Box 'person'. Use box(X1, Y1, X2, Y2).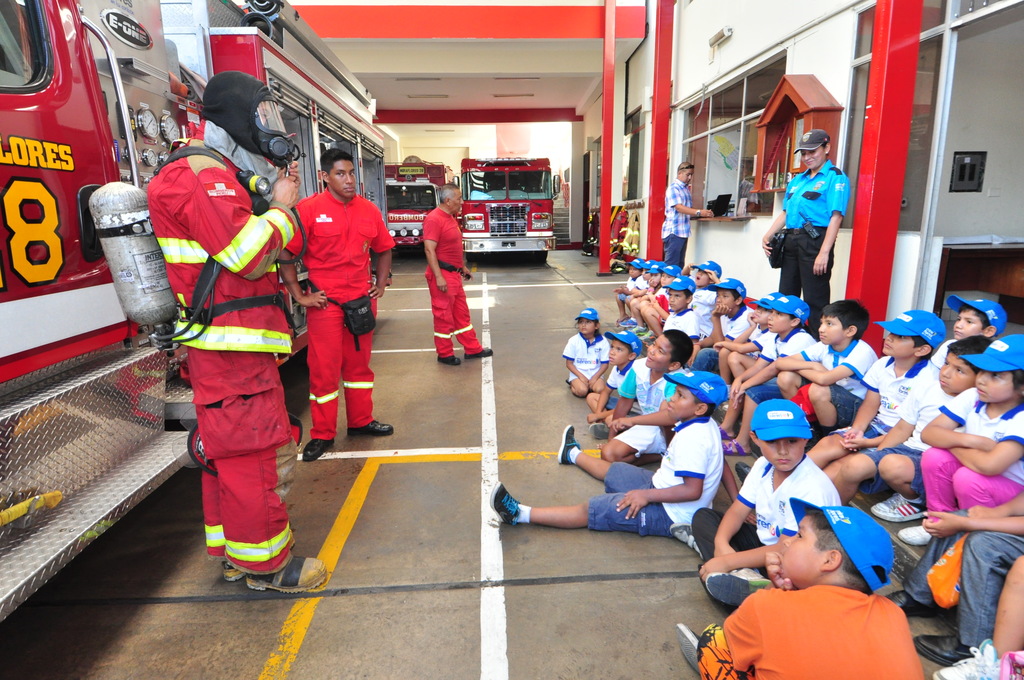
box(700, 293, 806, 464).
